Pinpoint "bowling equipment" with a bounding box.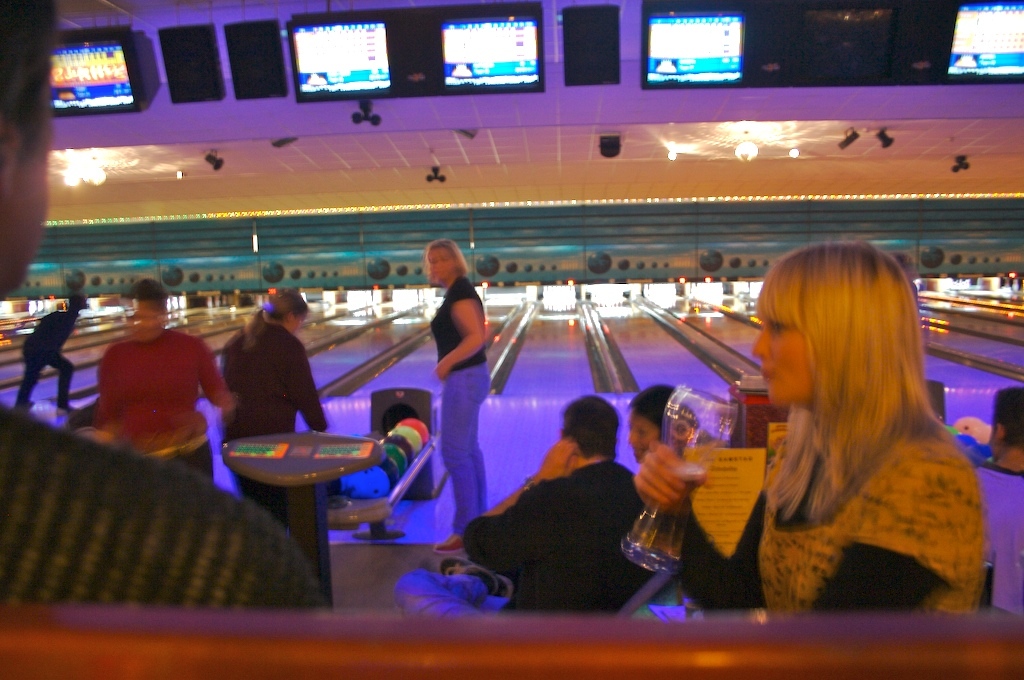
crop(326, 387, 446, 538).
